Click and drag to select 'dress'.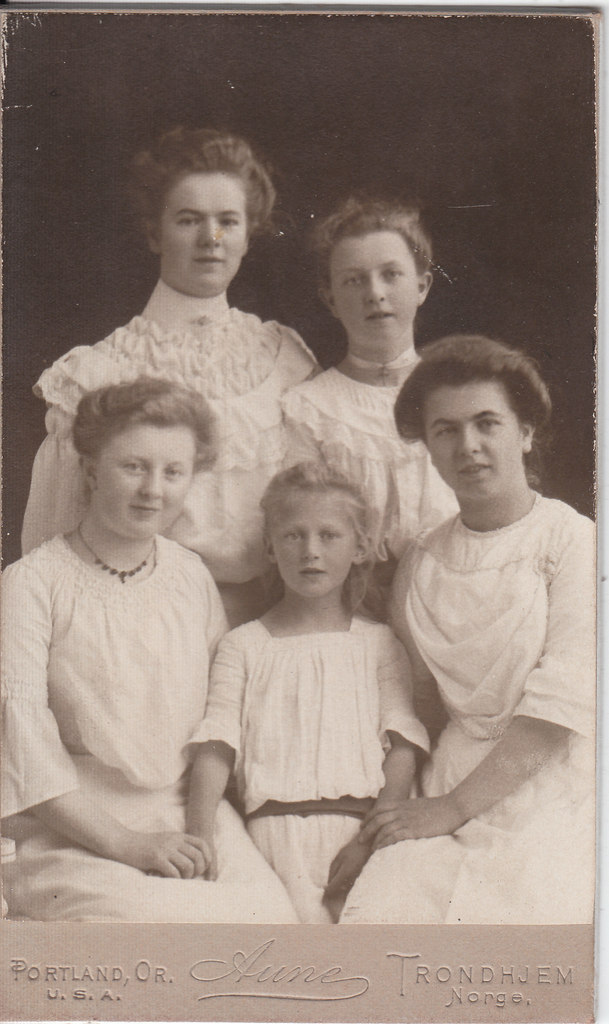
Selection: box=[335, 490, 595, 922].
